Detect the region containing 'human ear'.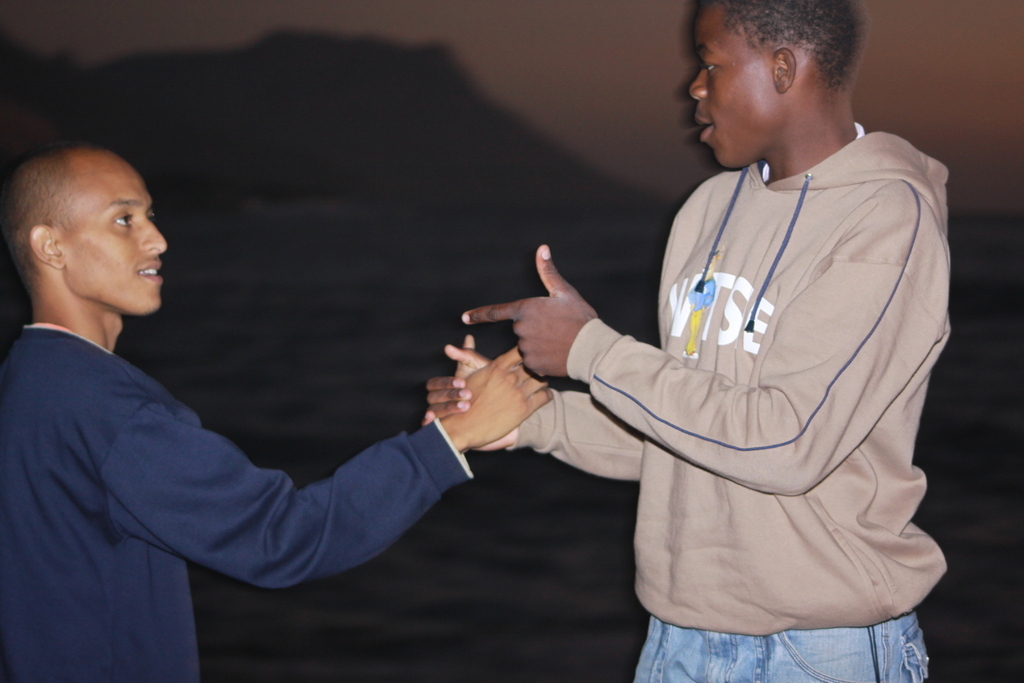
<region>775, 49, 796, 90</region>.
